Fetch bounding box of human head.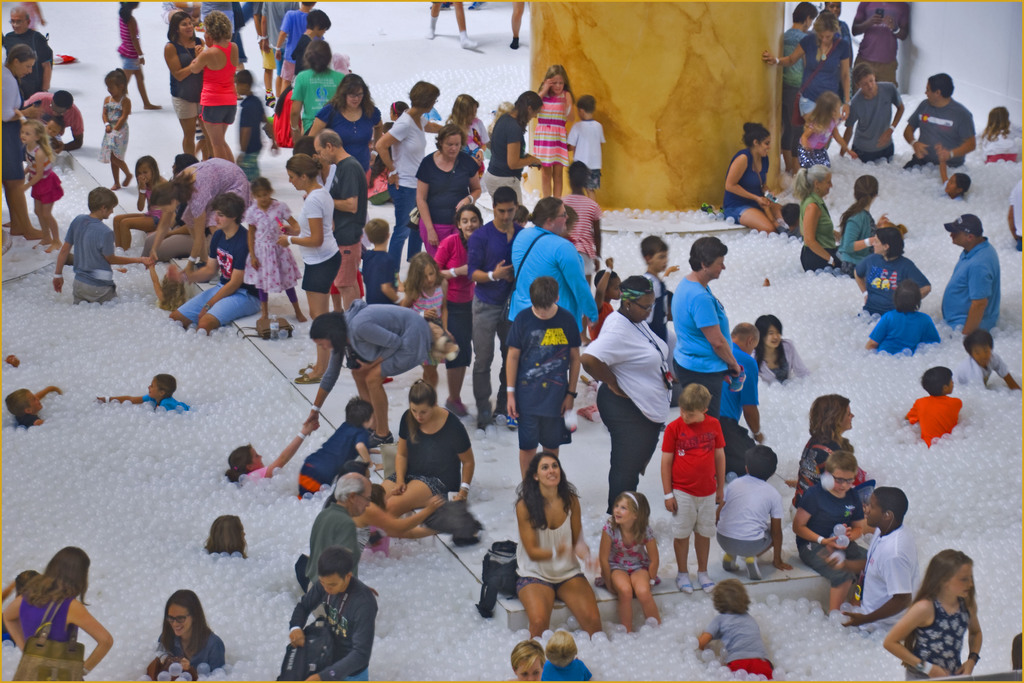
Bbox: detection(232, 67, 253, 96).
